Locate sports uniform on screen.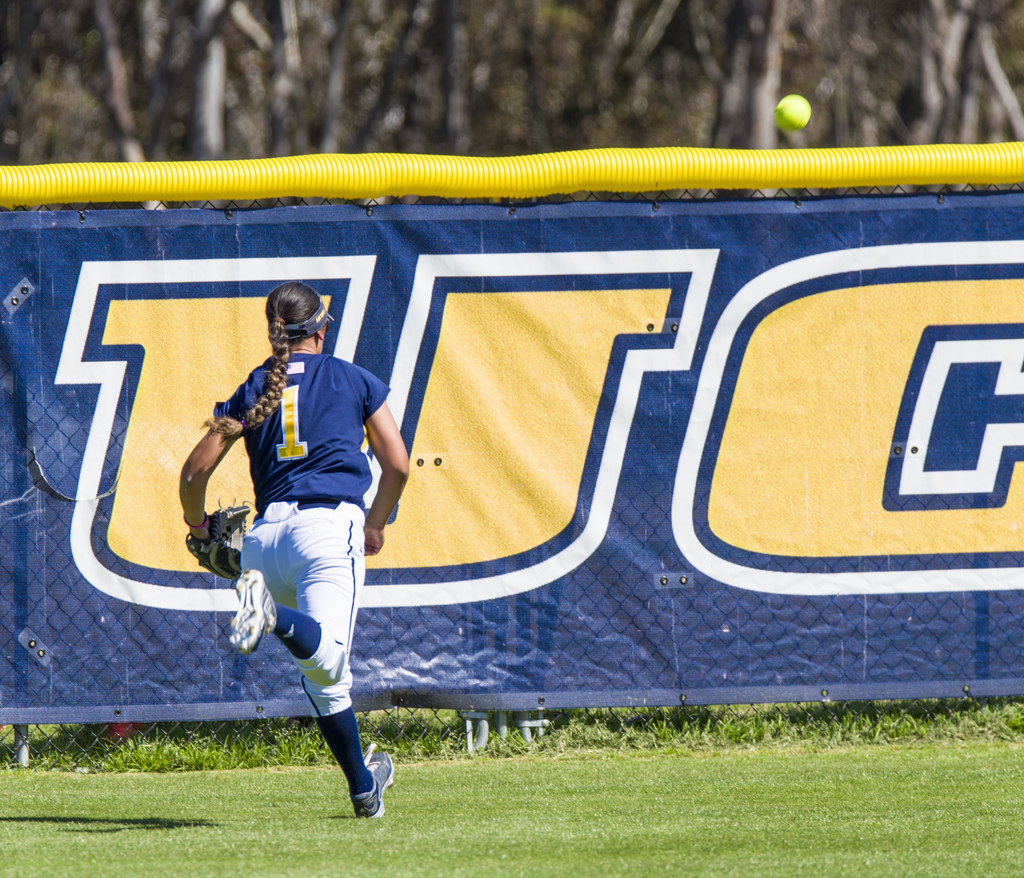
On screen at left=179, top=290, right=411, bottom=790.
